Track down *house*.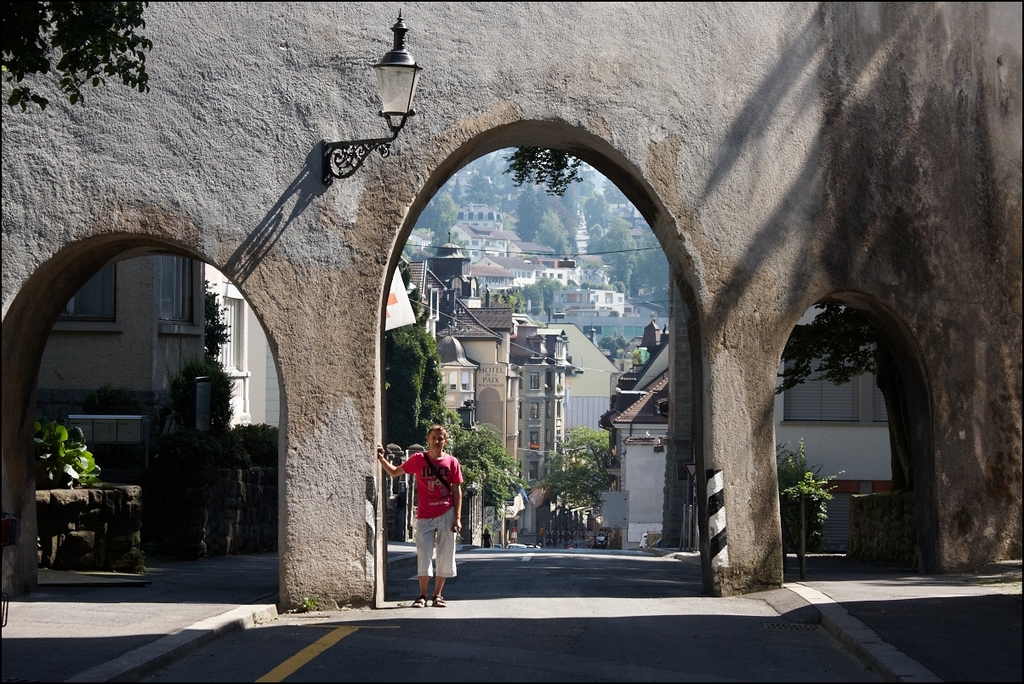
Tracked to bbox(573, 211, 599, 263).
